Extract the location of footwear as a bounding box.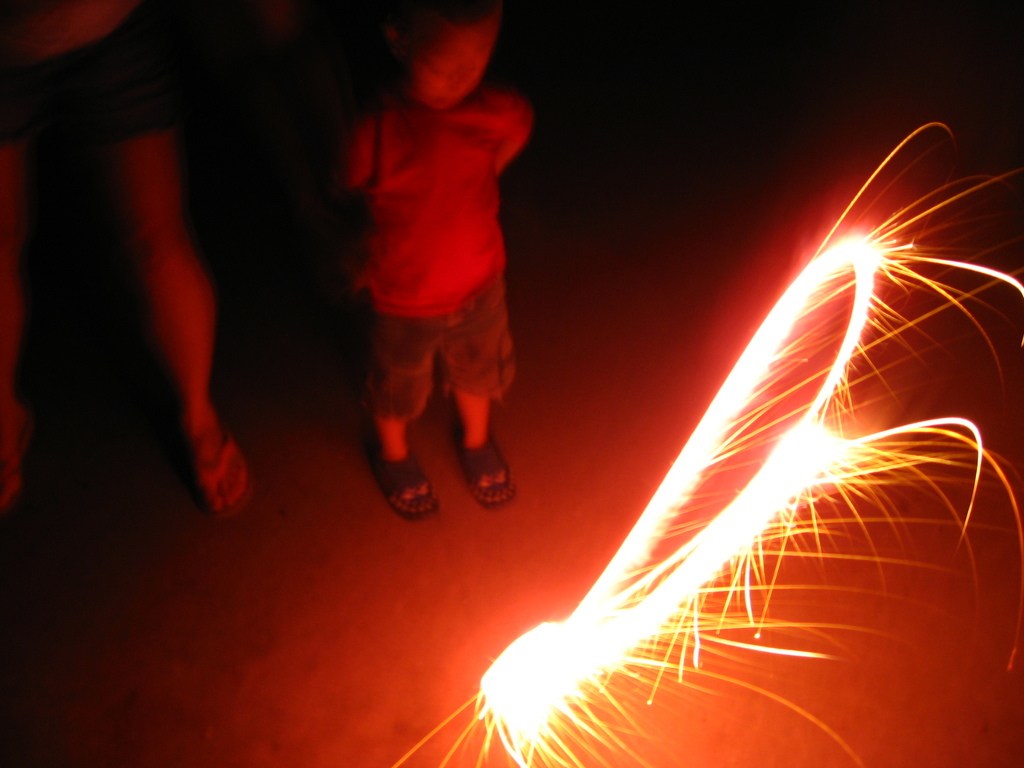
Rect(365, 447, 444, 524).
